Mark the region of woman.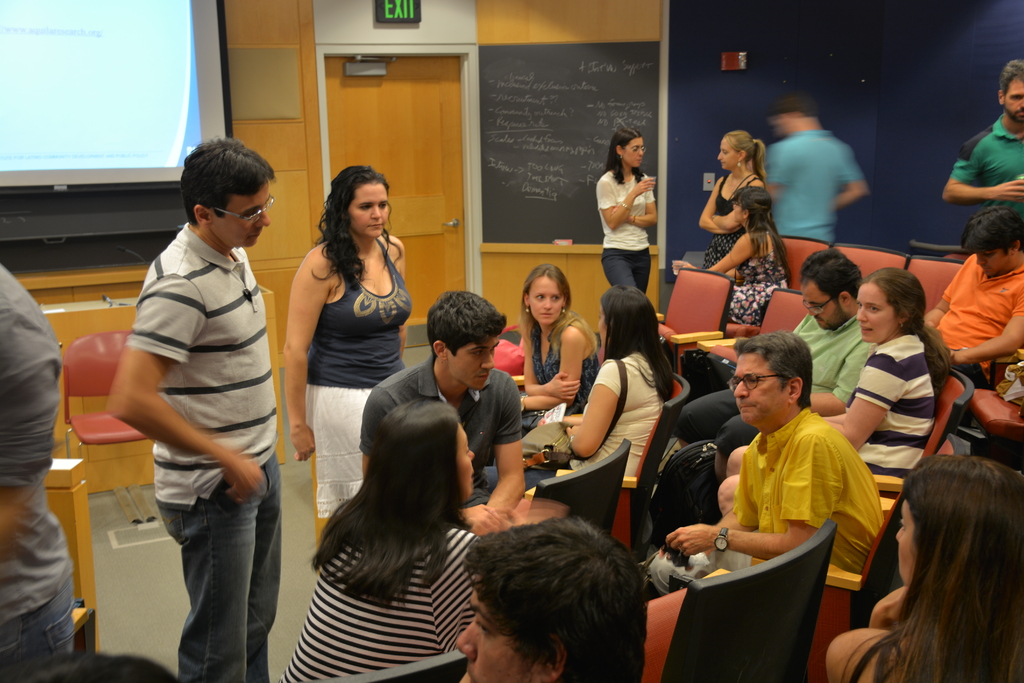
Region: <box>669,183,792,325</box>.
